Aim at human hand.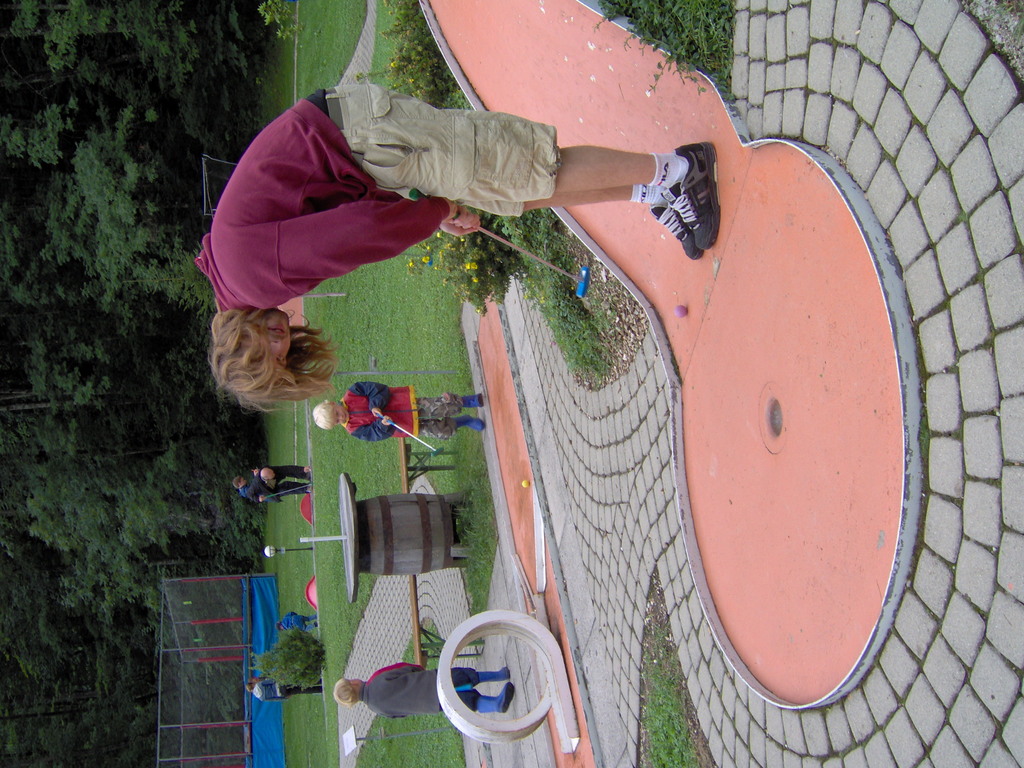
Aimed at locate(452, 207, 483, 232).
